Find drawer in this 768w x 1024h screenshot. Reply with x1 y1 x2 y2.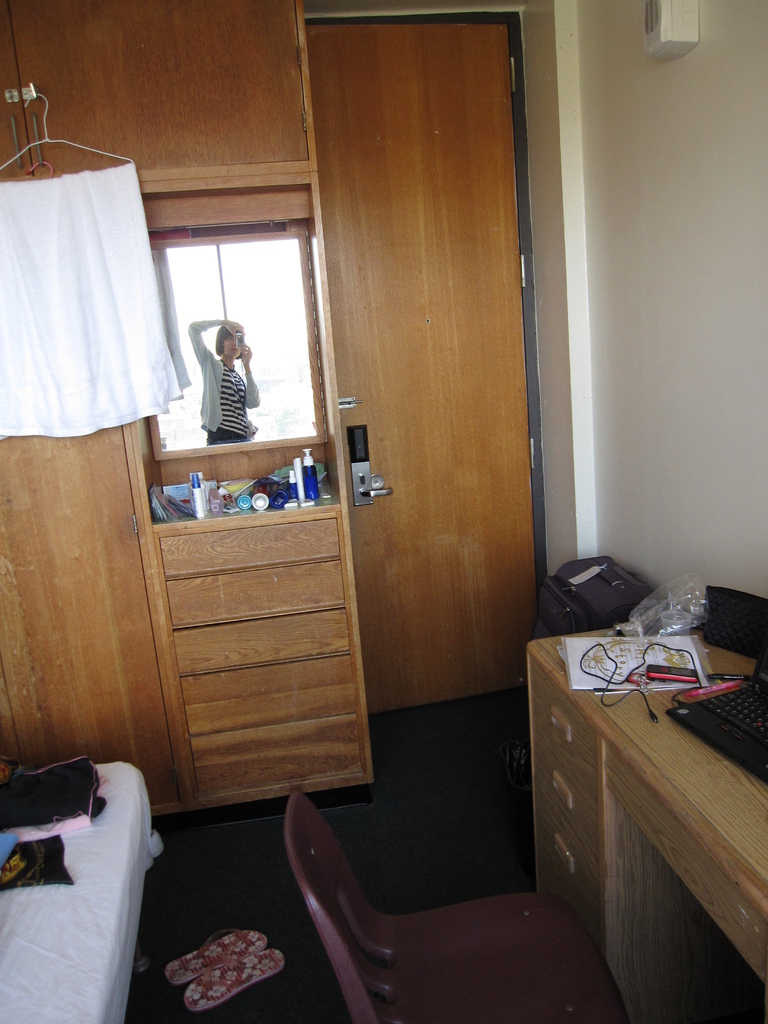
159 518 339 577.
